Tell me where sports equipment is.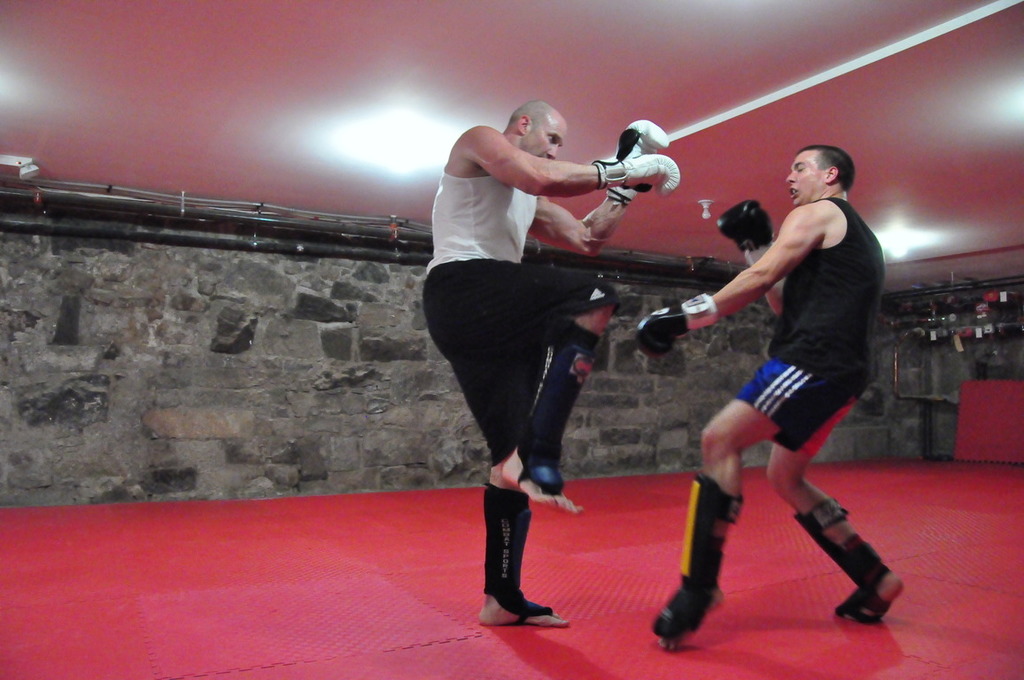
sports equipment is at rect(590, 151, 680, 198).
